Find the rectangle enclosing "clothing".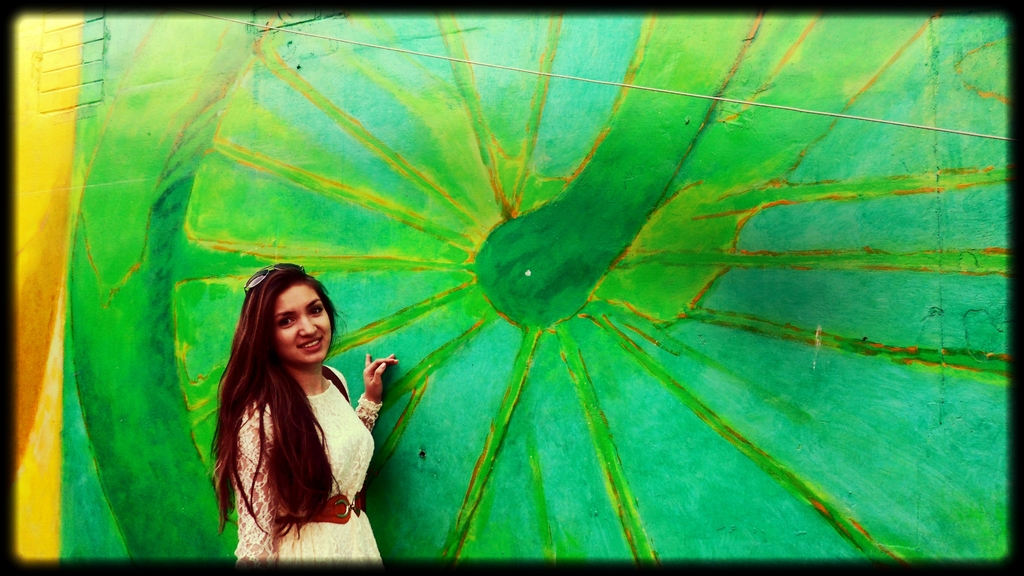
195, 354, 378, 546.
